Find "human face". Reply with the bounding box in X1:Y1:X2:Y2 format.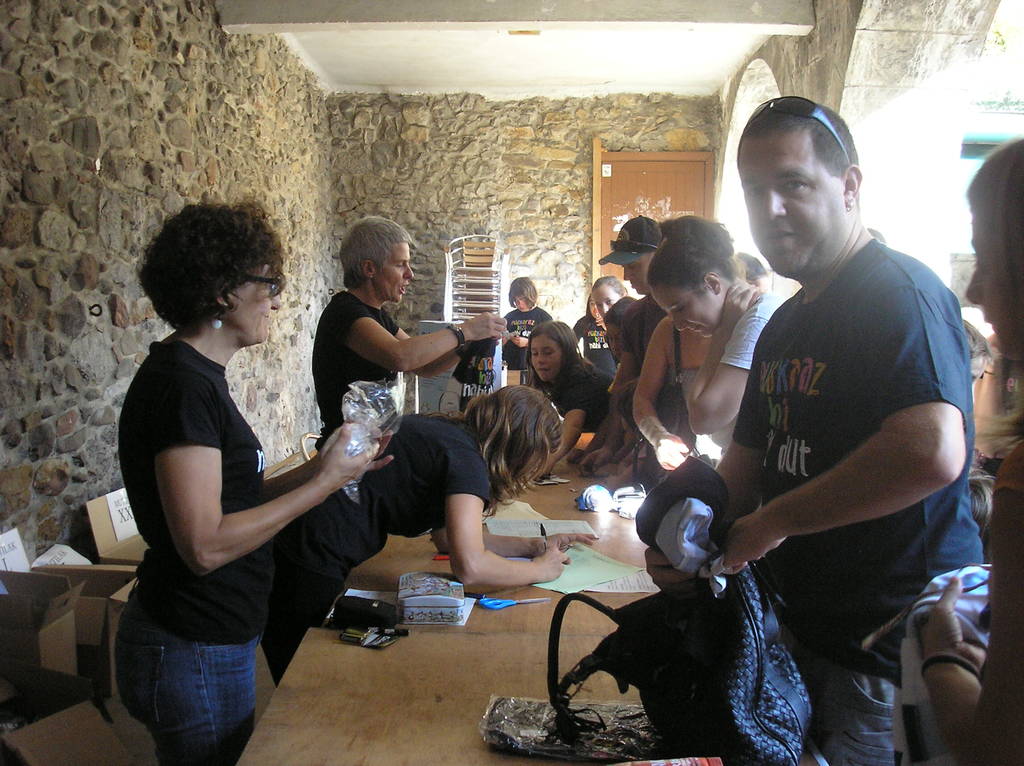
375:237:417:306.
